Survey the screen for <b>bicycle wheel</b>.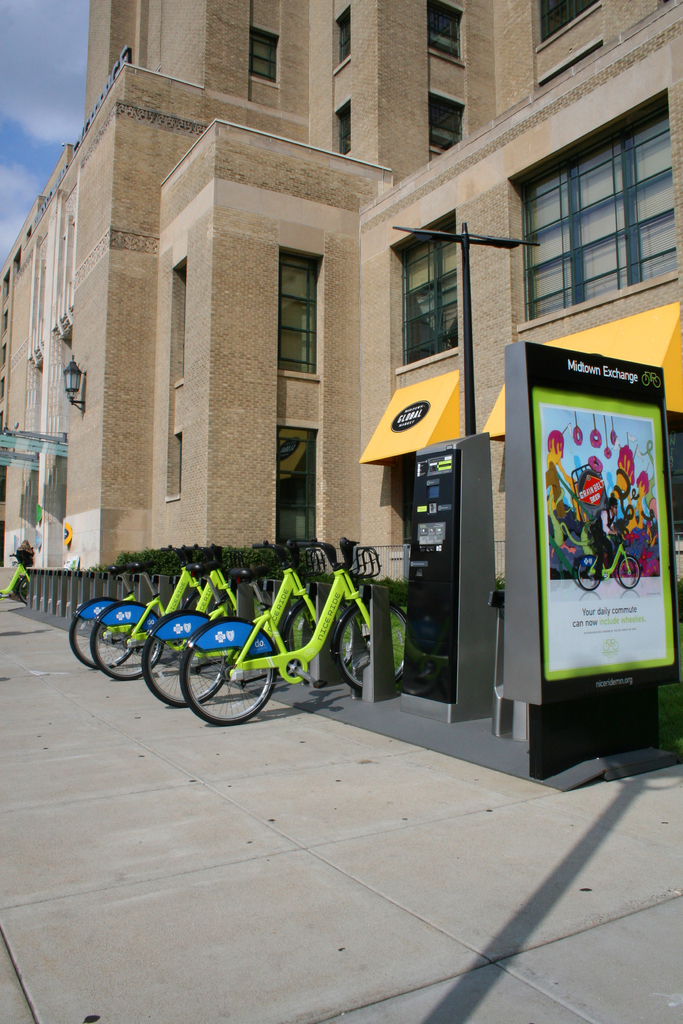
Survey found: (x1=573, y1=558, x2=602, y2=593).
